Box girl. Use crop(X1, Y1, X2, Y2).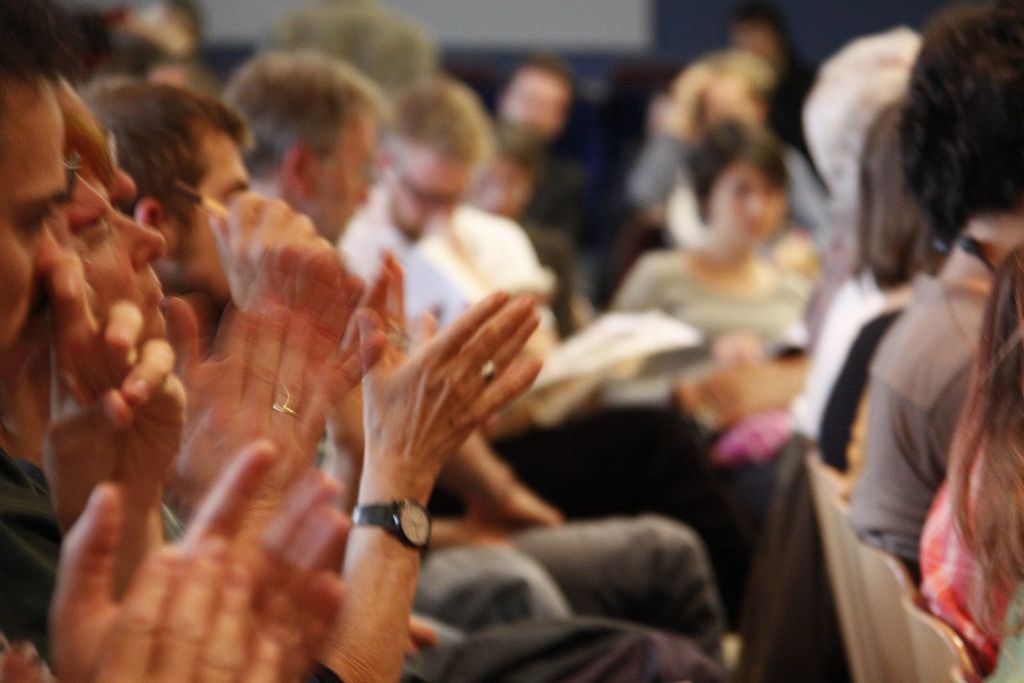
crop(920, 234, 1023, 682).
